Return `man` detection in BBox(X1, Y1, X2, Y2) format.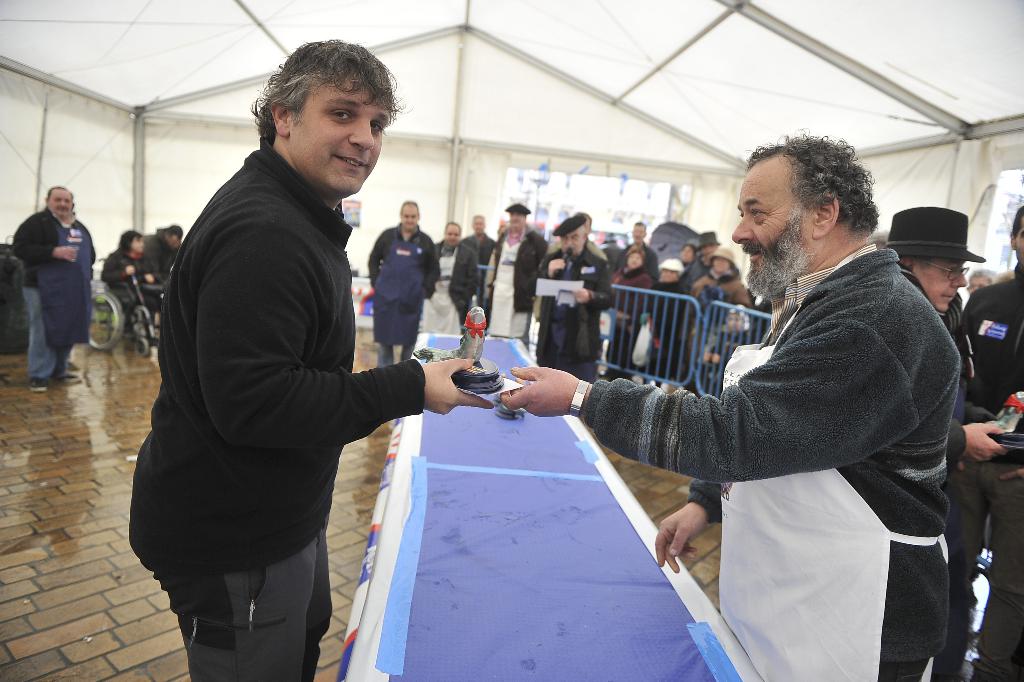
BBox(126, 37, 499, 681).
